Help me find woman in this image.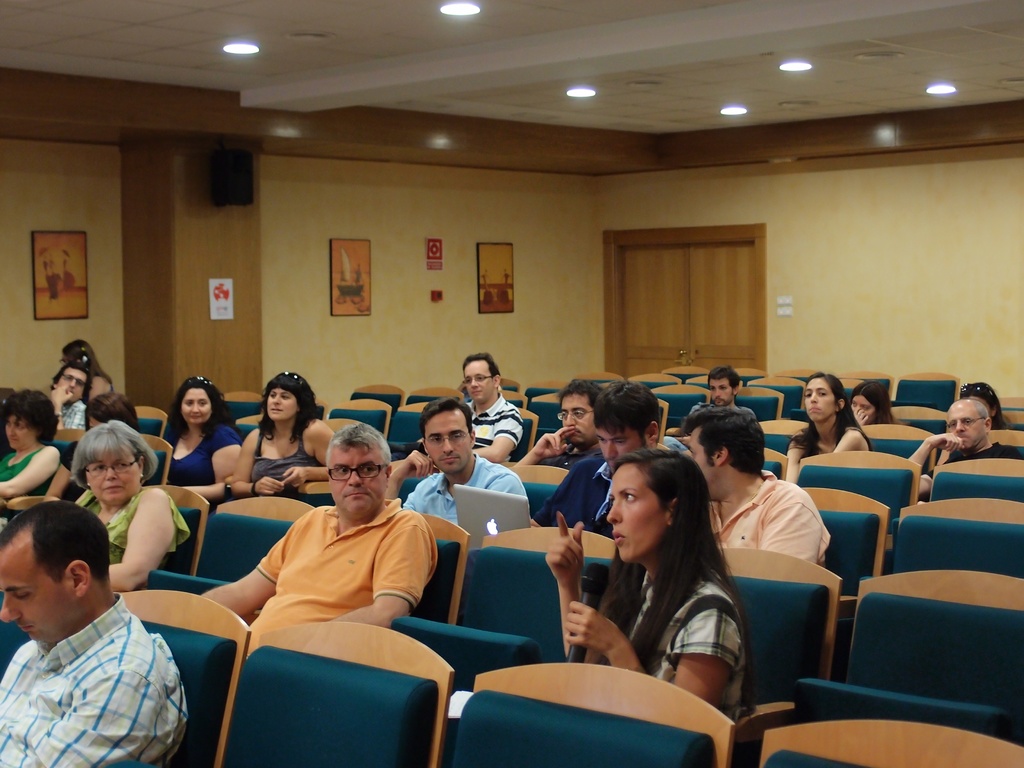
Found it: box(850, 379, 913, 428).
